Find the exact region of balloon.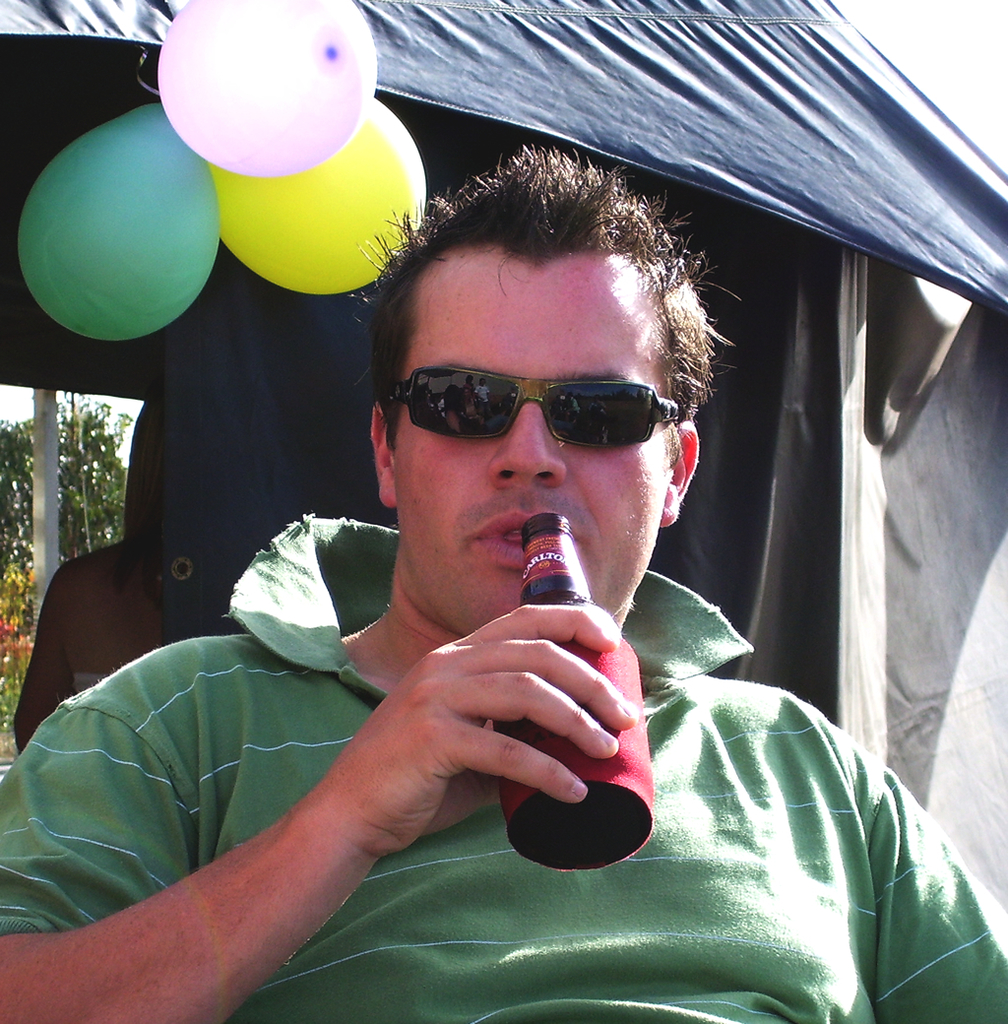
Exact region: box(209, 90, 430, 300).
